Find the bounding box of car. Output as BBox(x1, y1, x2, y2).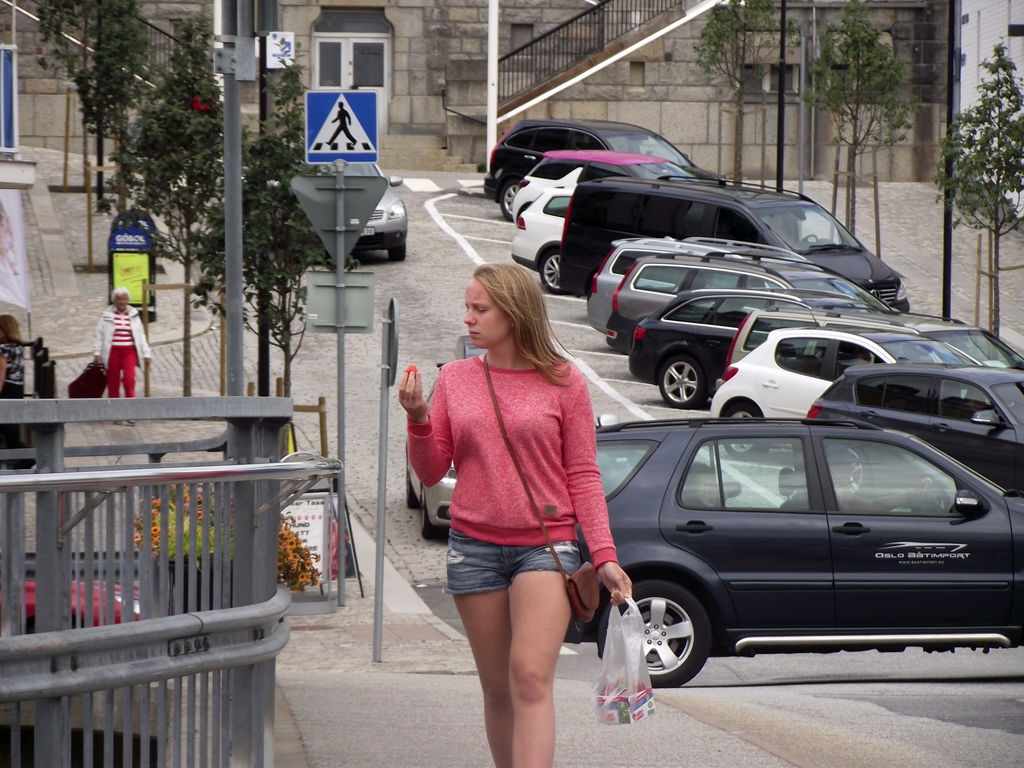
BBox(806, 363, 1023, 502).
